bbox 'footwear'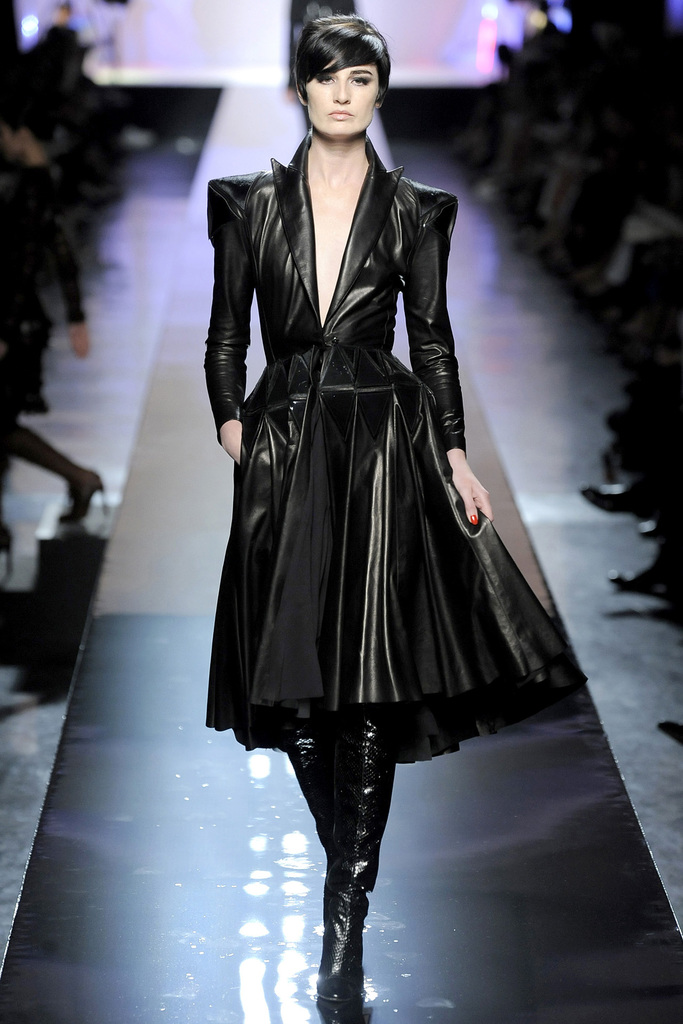
l=56, t=474, r=110, b=521
